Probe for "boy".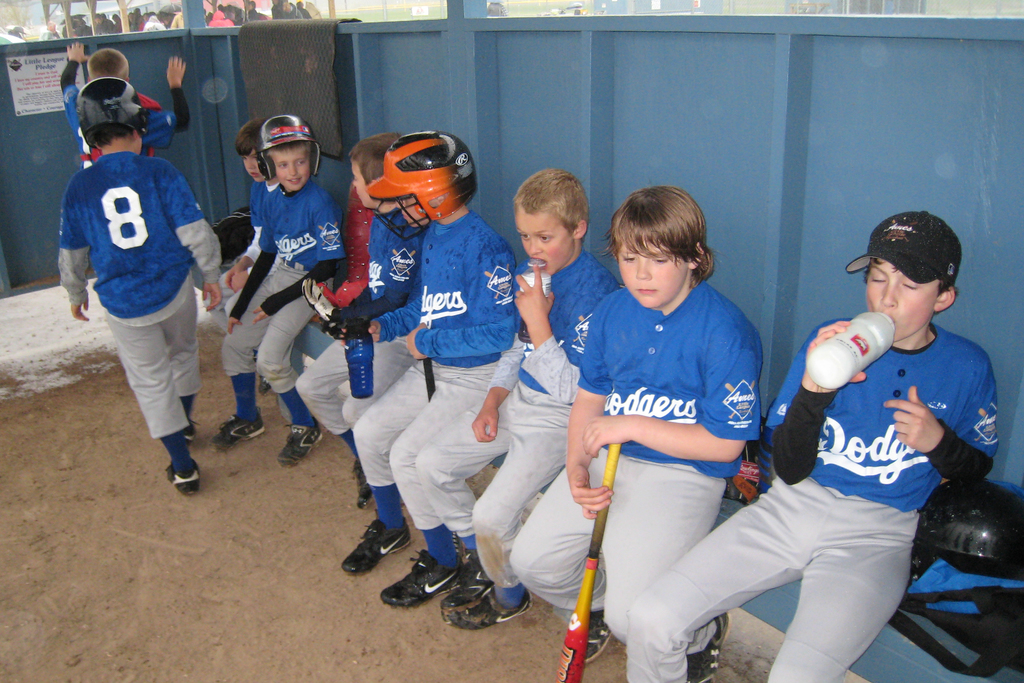
Probe result: {"left": 341, "top": 136, "right": 514, "bottom": 611}.
